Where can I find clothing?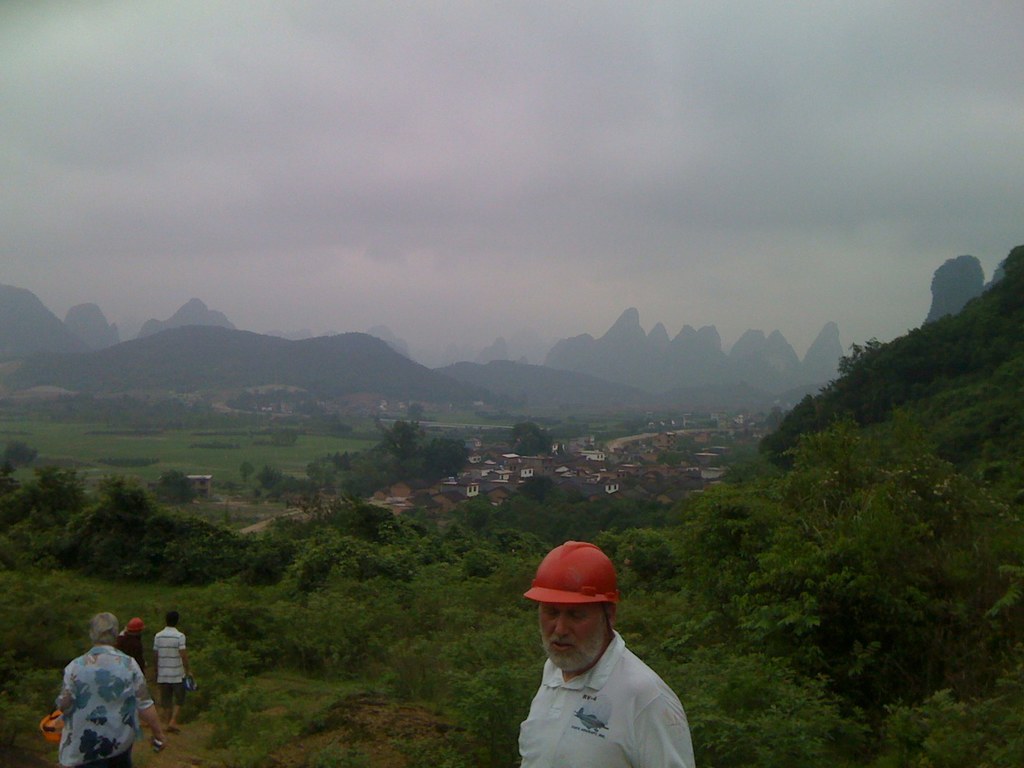
You can find it at detection(40, 639, 136, 762).
